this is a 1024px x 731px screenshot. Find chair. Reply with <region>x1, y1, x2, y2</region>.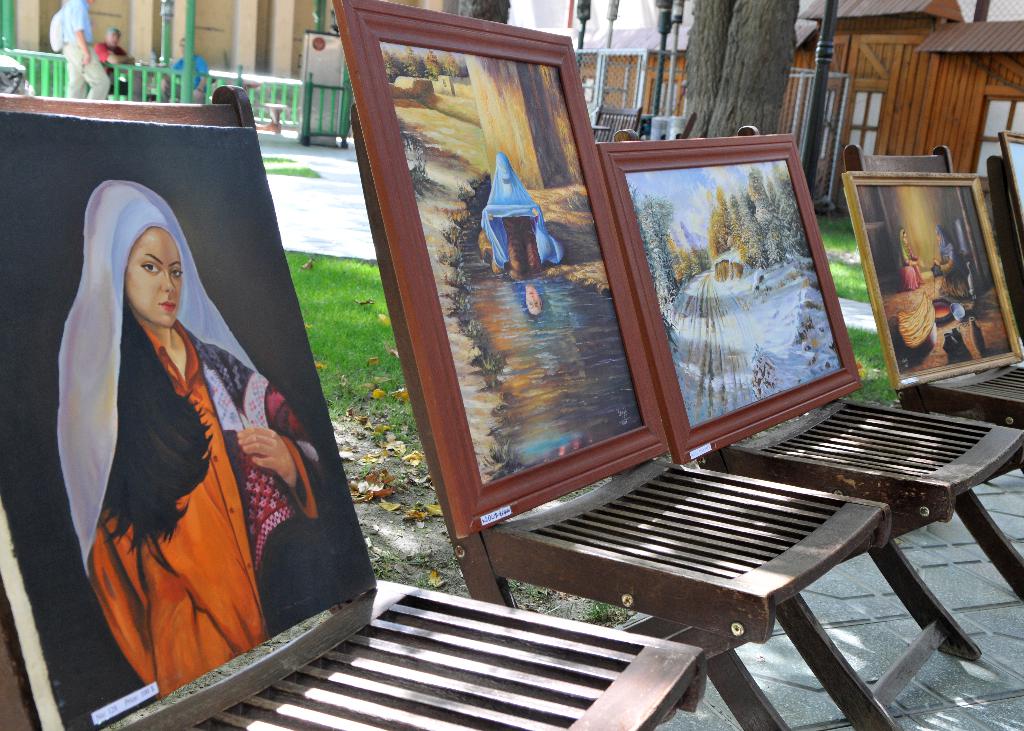
<region>610, 127, 1023, 730</region>.
